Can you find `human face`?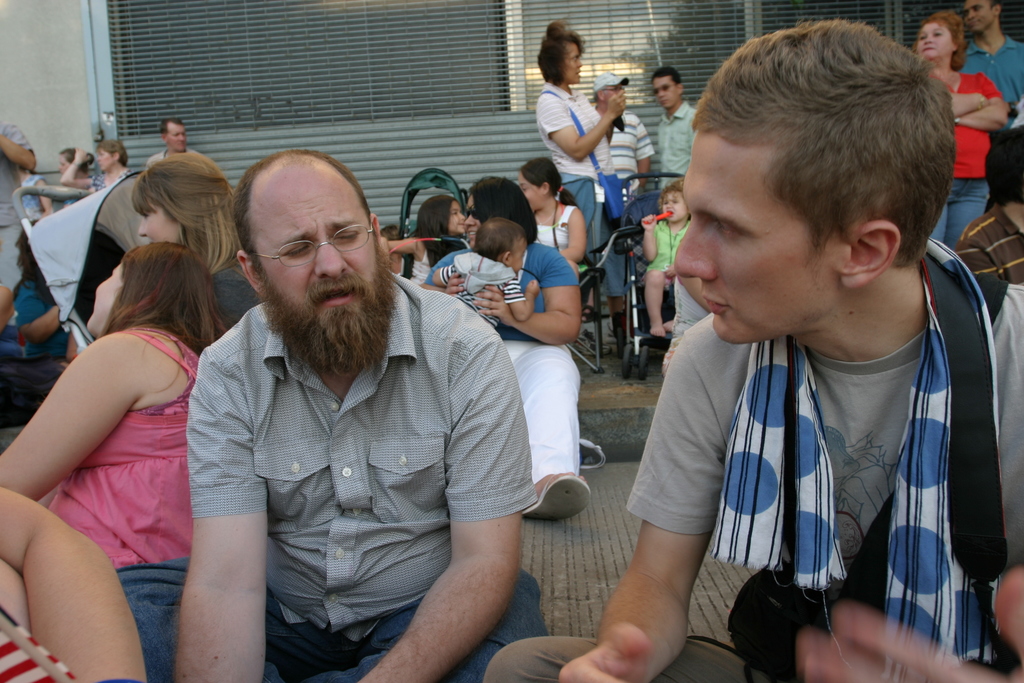
Yes, bounding box: <bbox>463, 197, 477, 245</bbox>.
